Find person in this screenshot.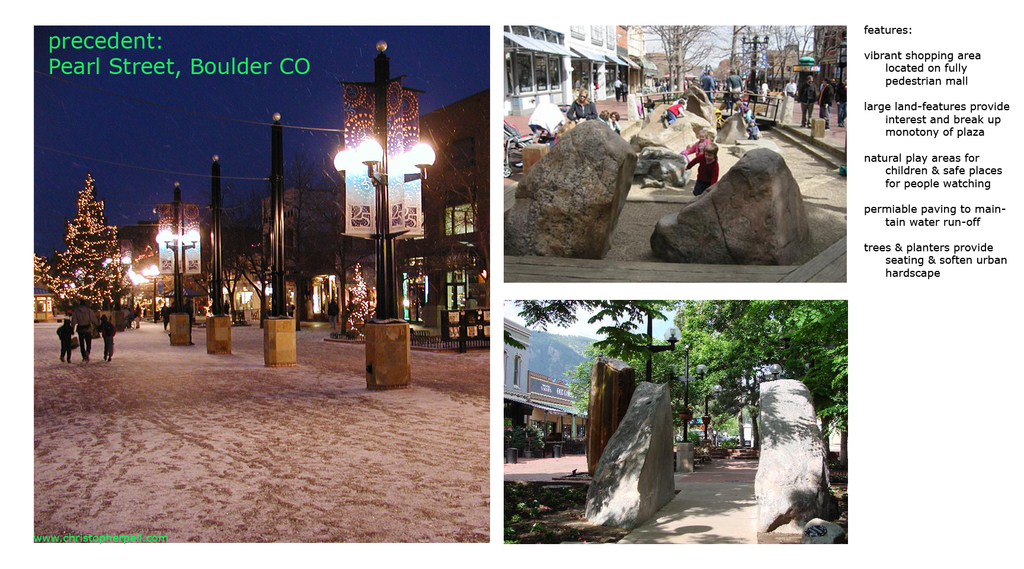
The bounding box for person is {"left": 611, "top": 116, "right": 621, "bottom": 133}.
